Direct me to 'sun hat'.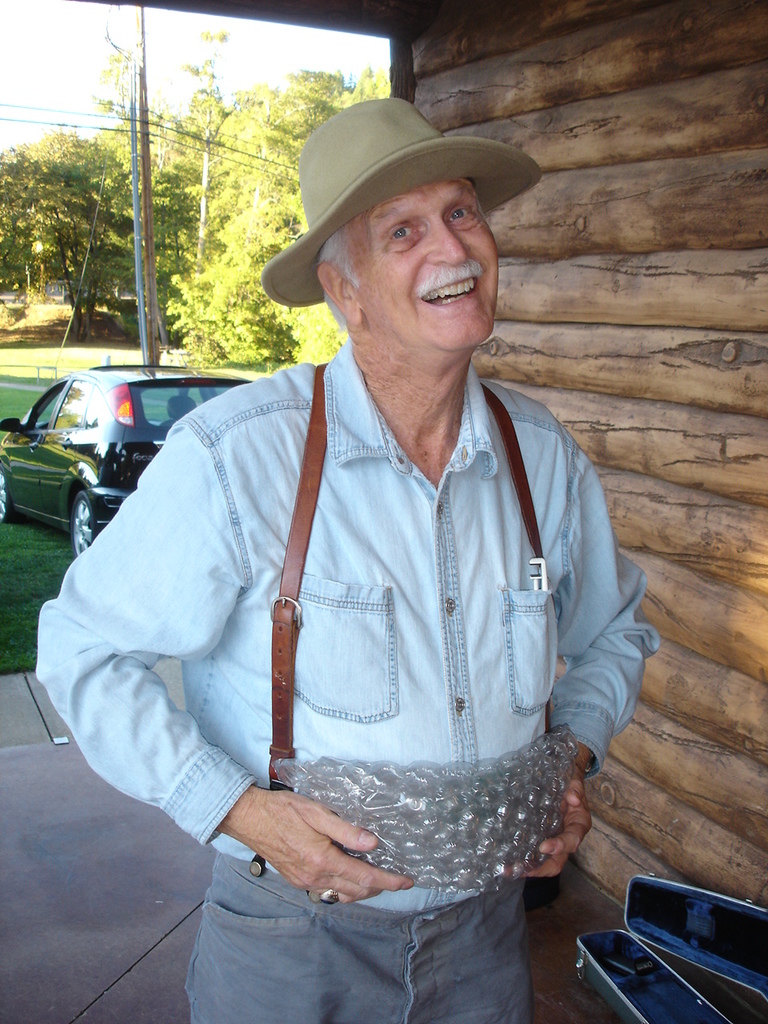
Direction: 261,95,546,310.
